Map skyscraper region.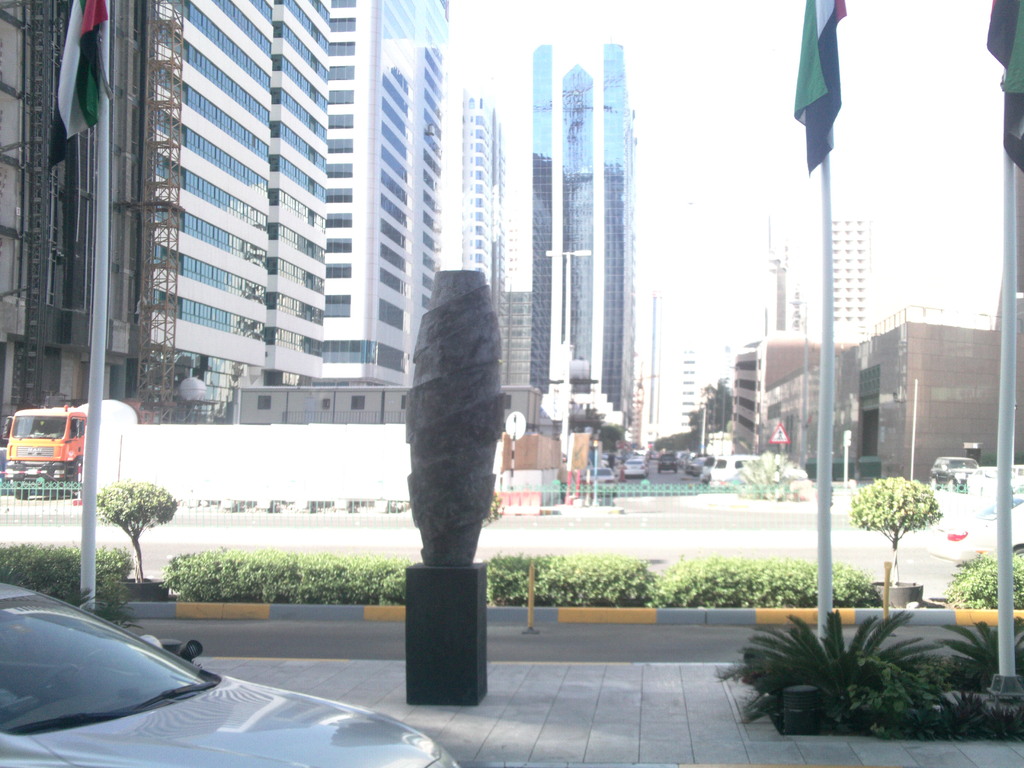
Mapped to box=[816, 221, 874, 337].
